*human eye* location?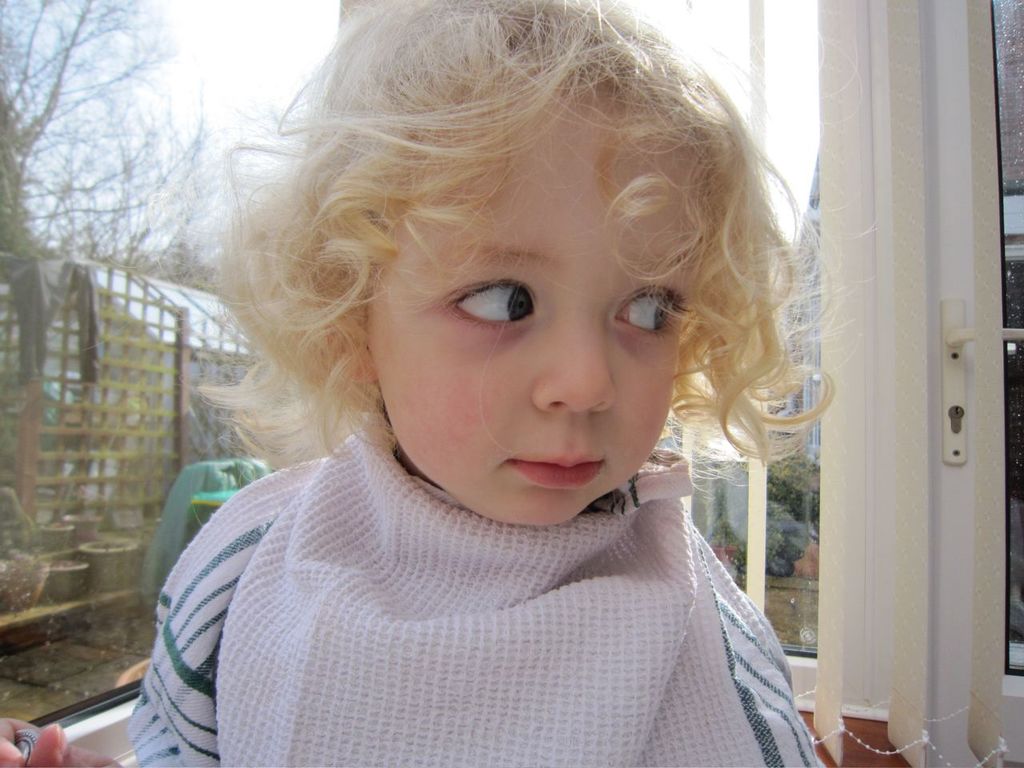
{"left": 436, "top": 274, "right": 538, "bottom": 332}
